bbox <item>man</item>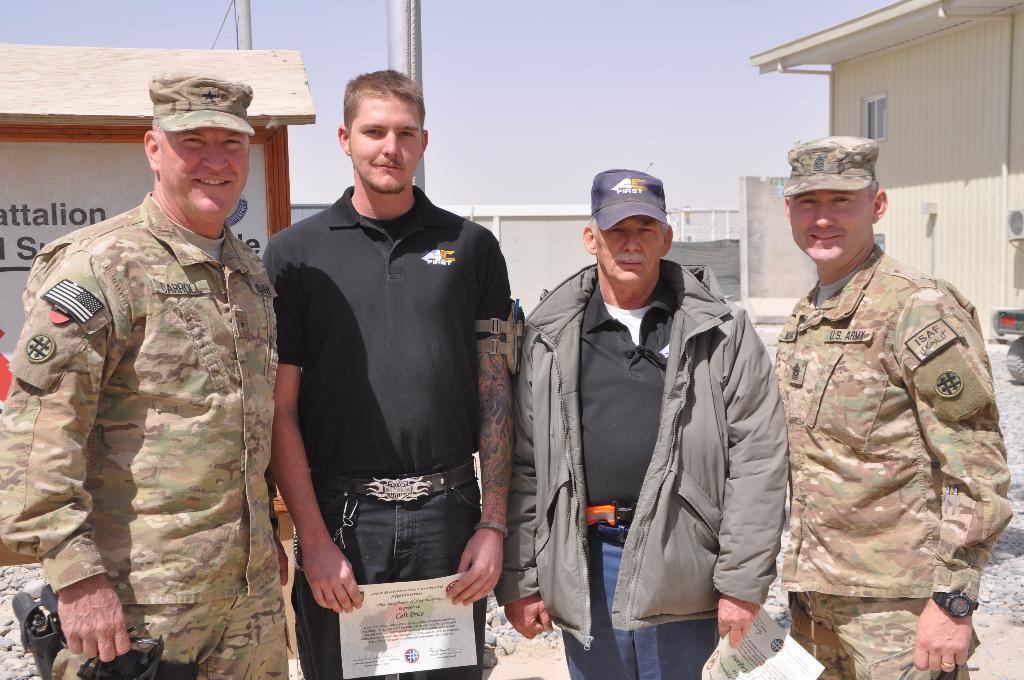
774 138 1011 679
